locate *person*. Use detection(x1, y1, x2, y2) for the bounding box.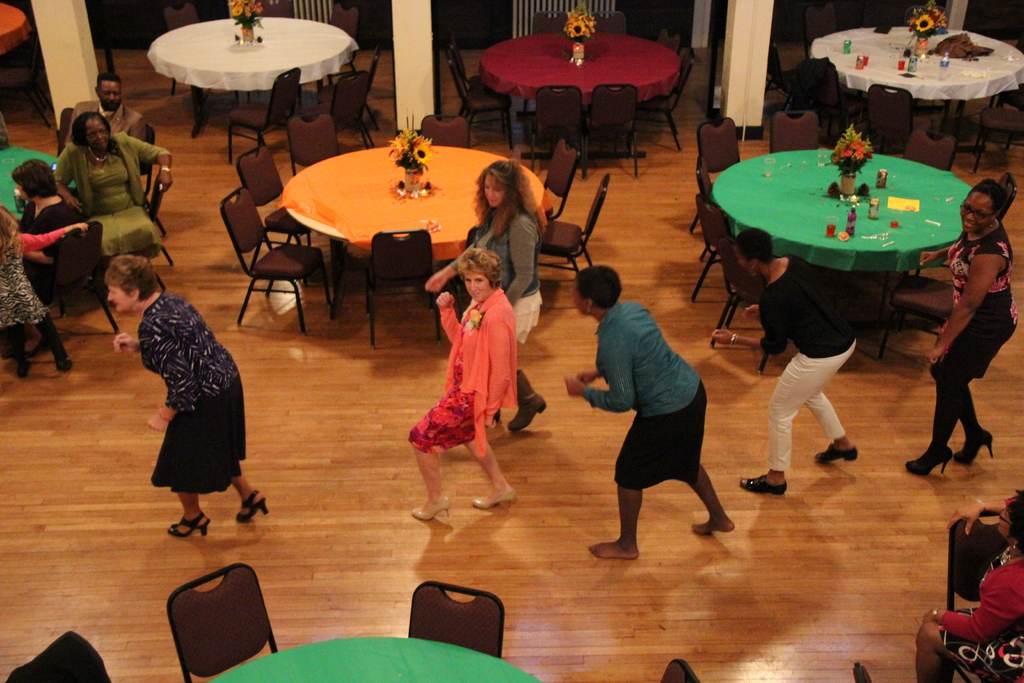
detection(911, 482, 1023, 682).
